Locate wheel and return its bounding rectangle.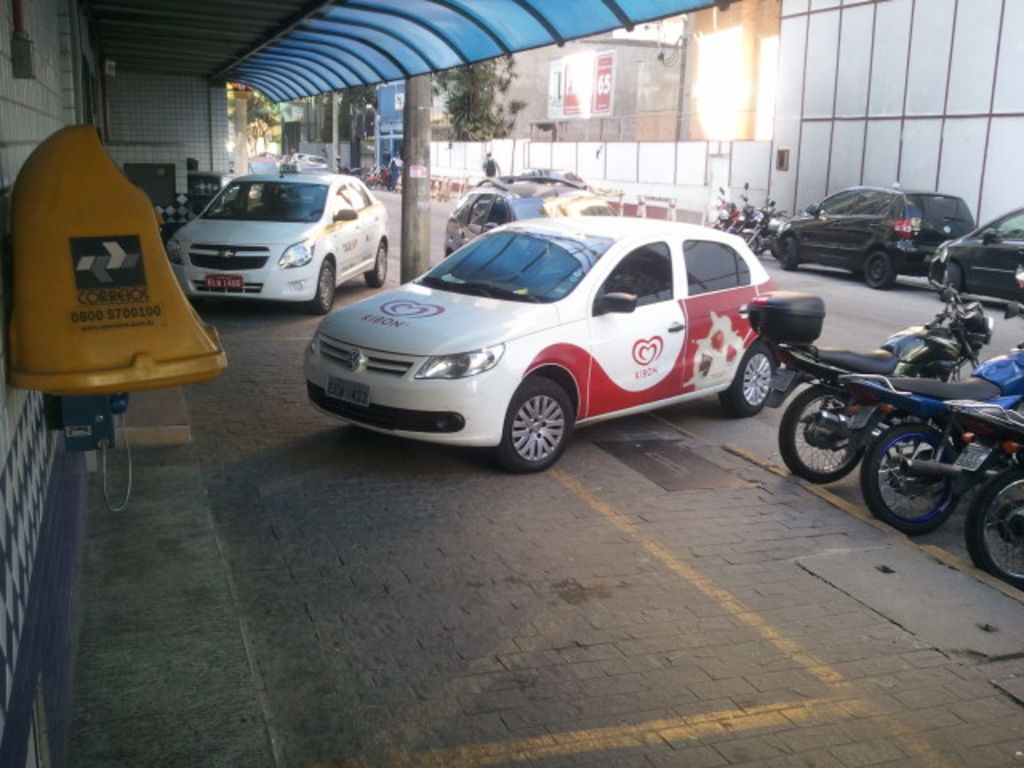
858:251:901:291.
